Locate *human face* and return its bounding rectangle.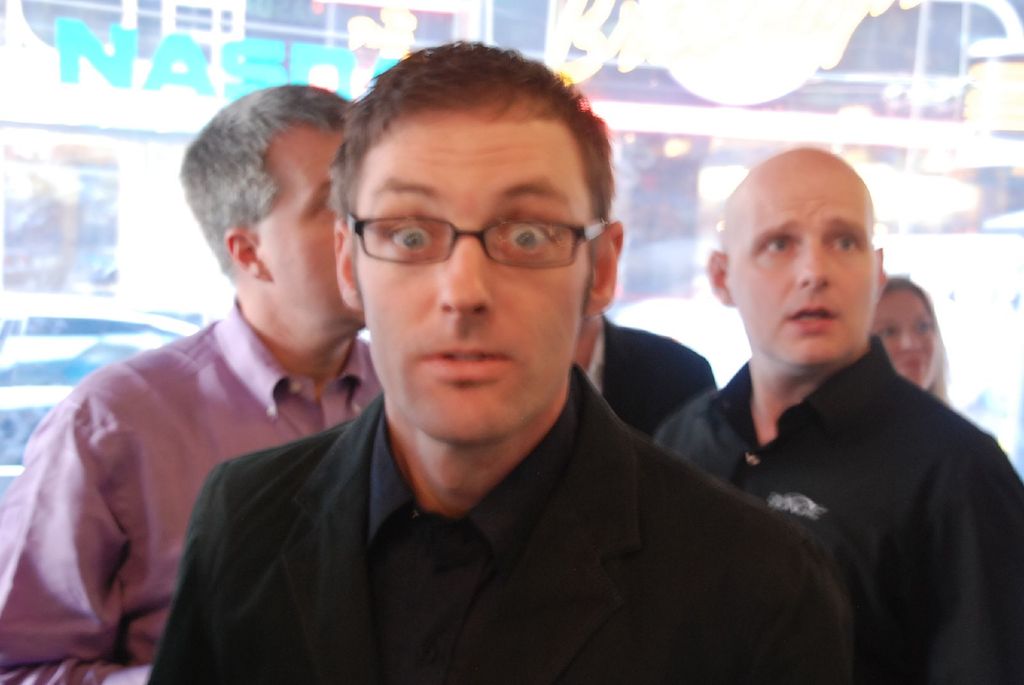
x1=256, y1=126, x2=371, y2=335.
